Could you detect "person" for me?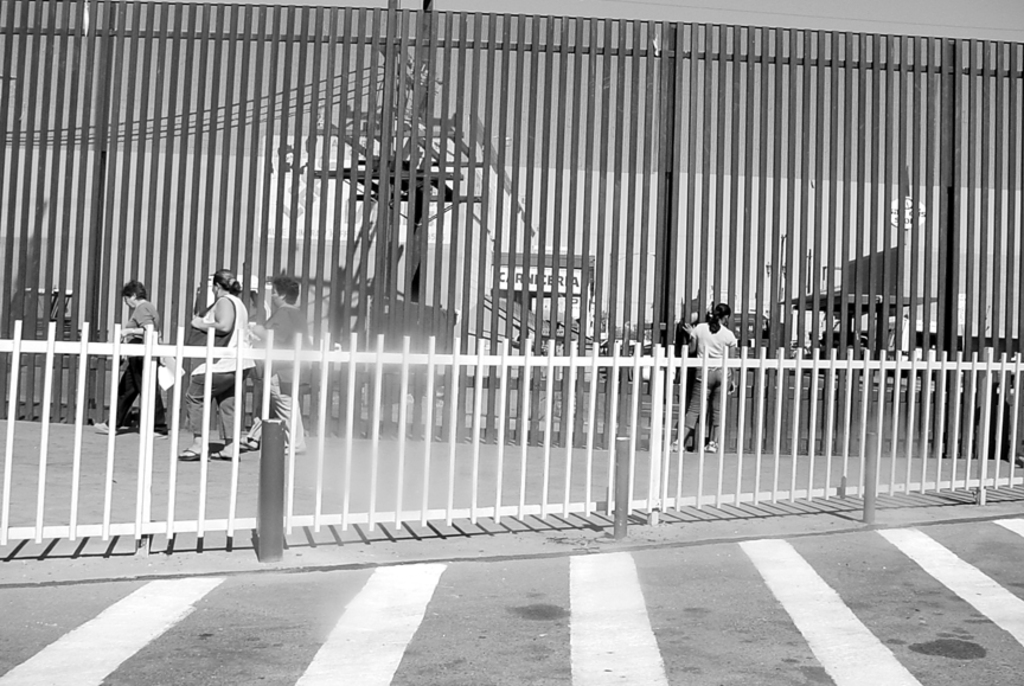
Detection result: [left=248, top=271, right=314, bottom=457].
